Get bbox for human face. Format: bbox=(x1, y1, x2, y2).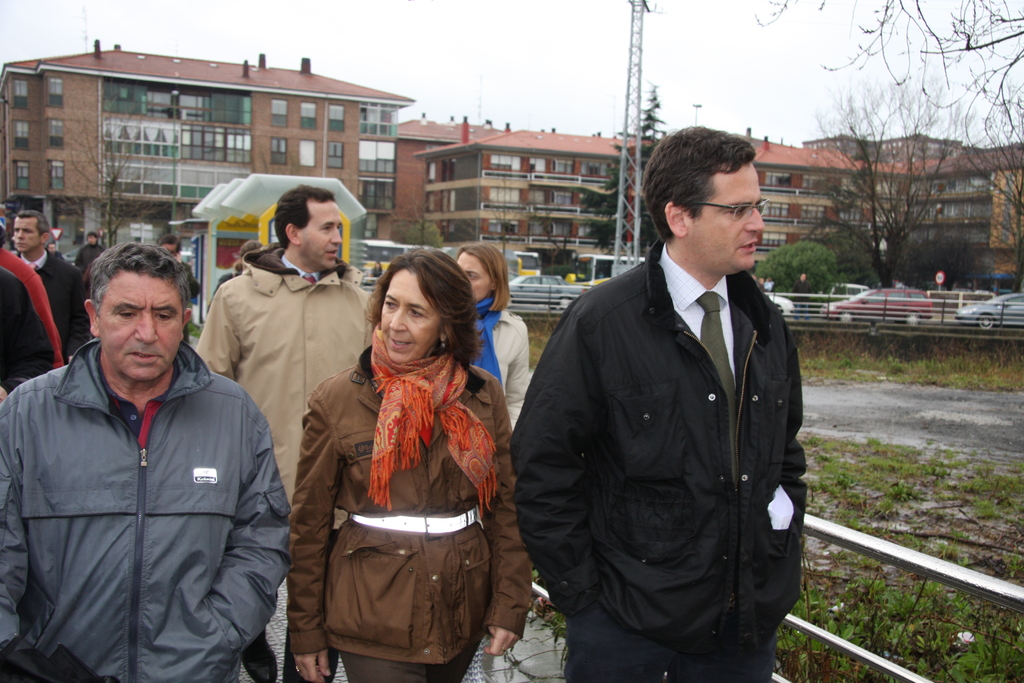
bbox=(372, 264, 444, 366).
